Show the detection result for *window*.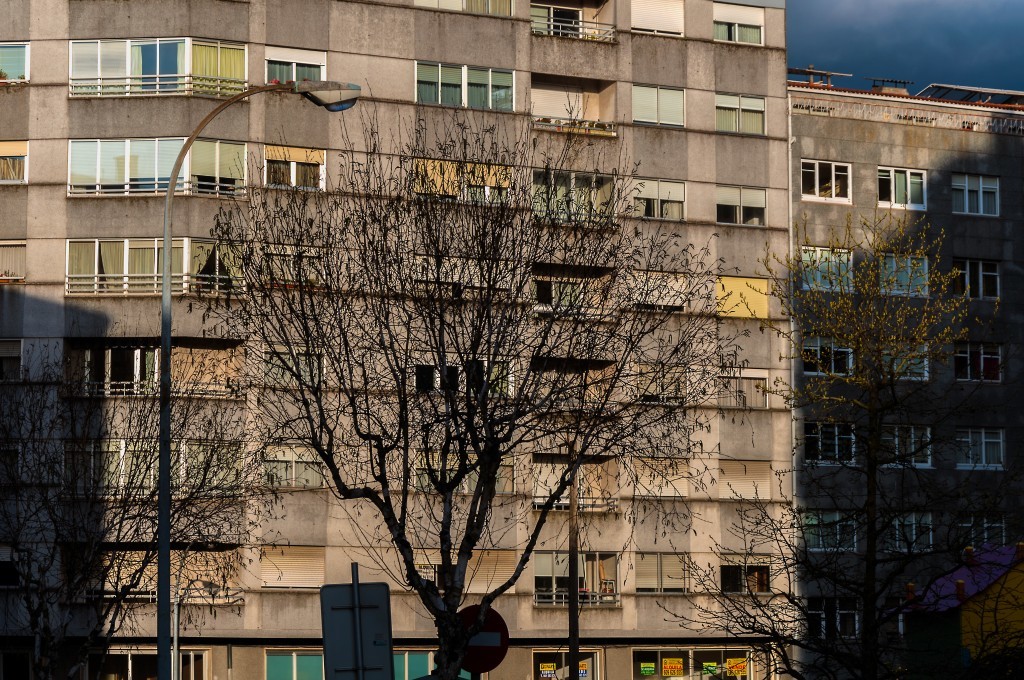
[left=878, top=336, right=927, bottom=380].
